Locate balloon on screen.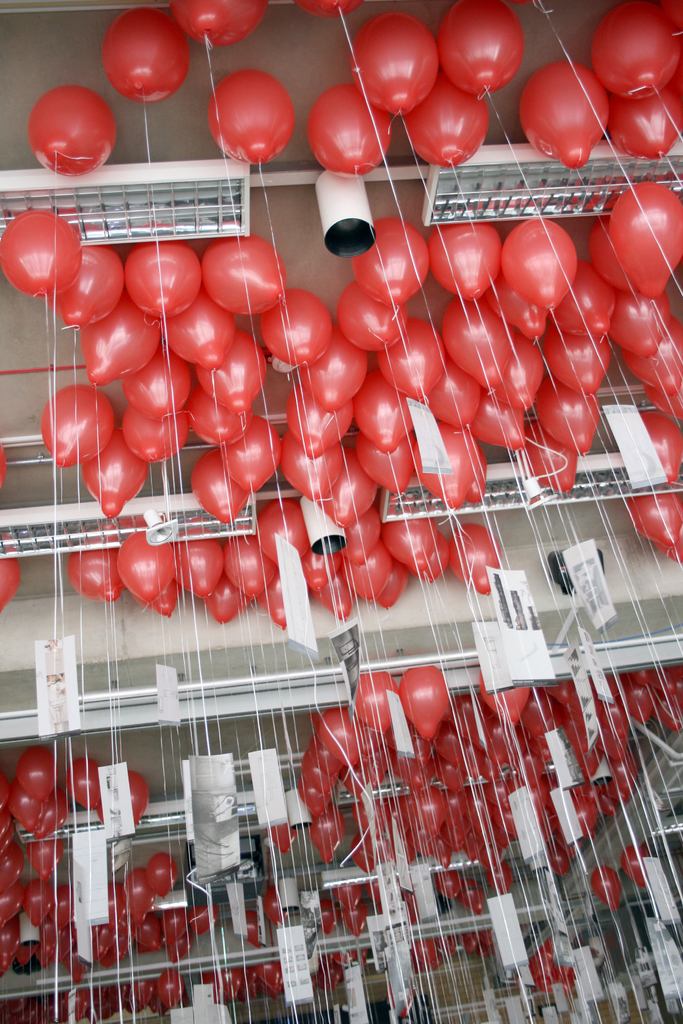
On screen at 277/431/345/504.
